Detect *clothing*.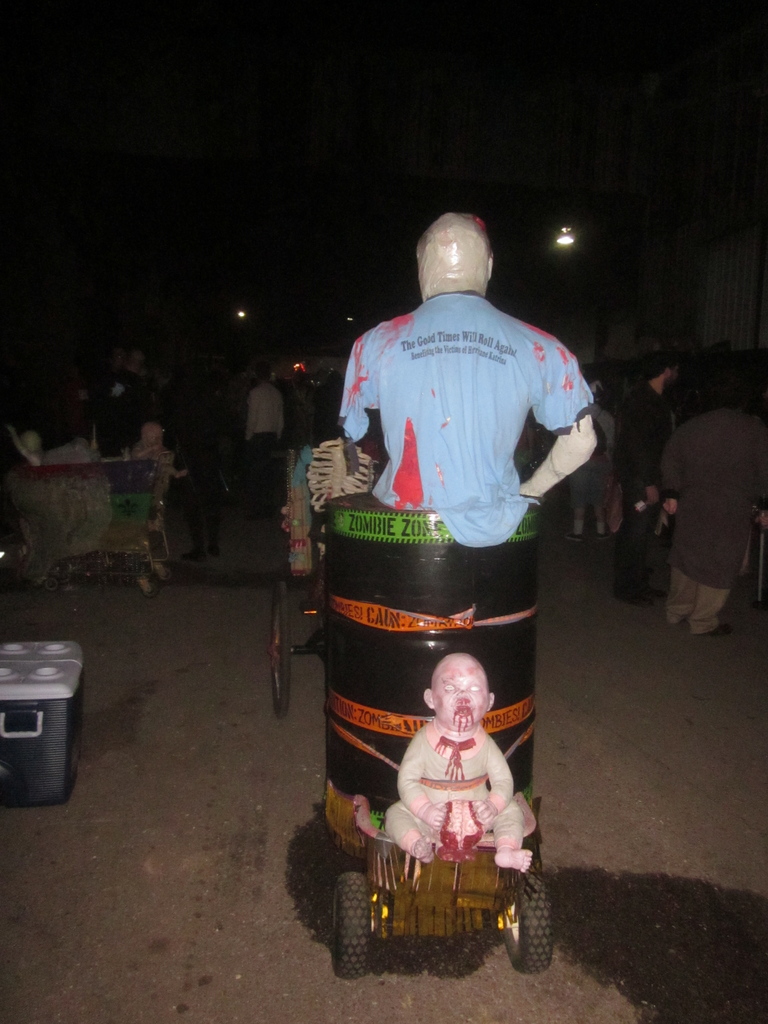
Detected at x1=339 y1=276 x2=604 y2=543.
